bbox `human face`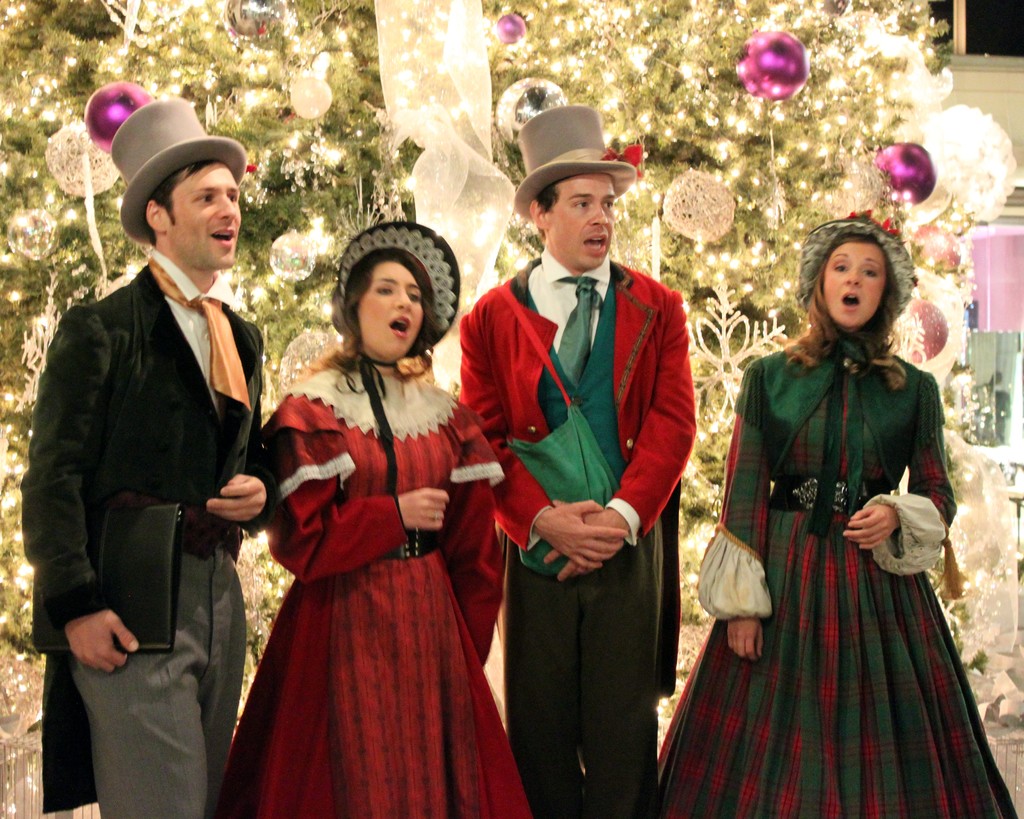
[left=163, top=163, right=237, bottom=264]
